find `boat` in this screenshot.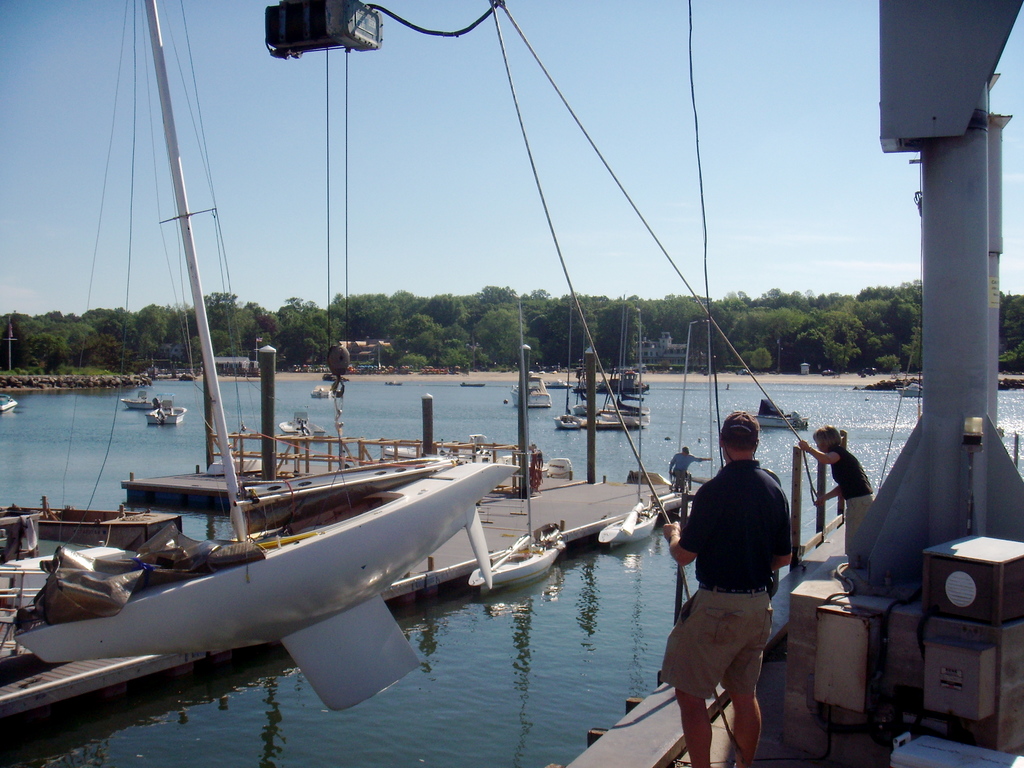
The bounding box for `boat` is [x1=545, y1=373, x2=569, y2=390].
